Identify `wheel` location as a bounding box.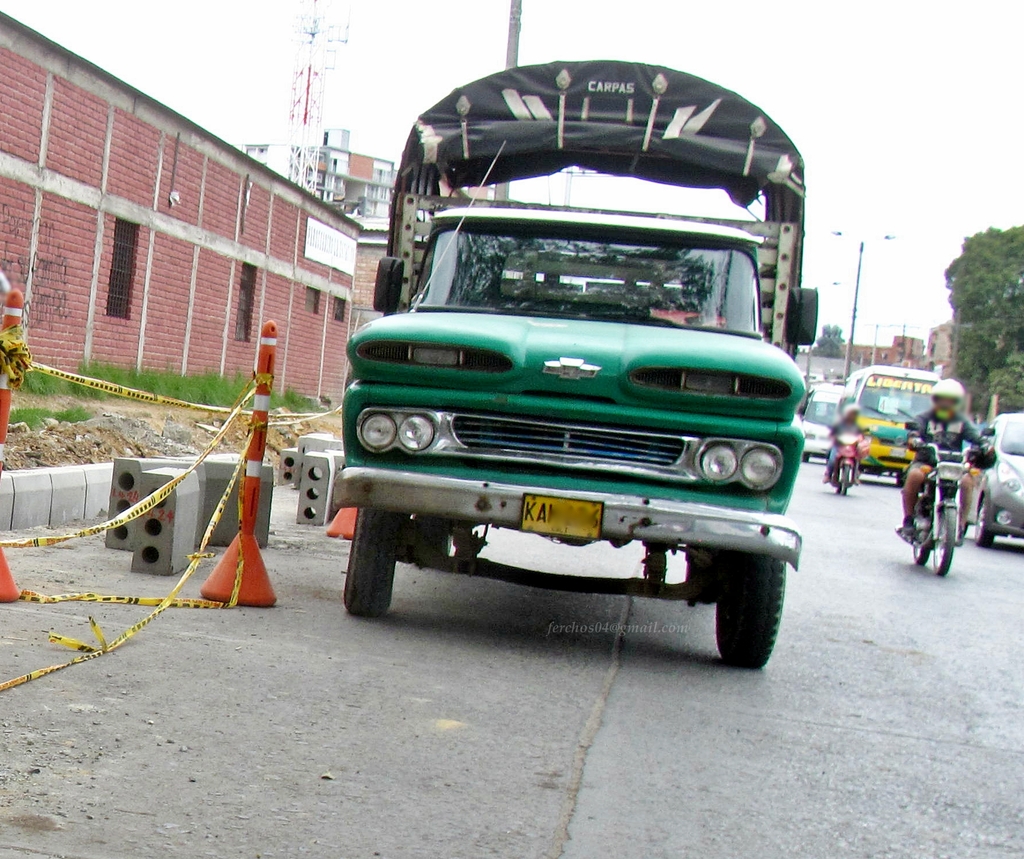
[343, 506, 401, 614].
